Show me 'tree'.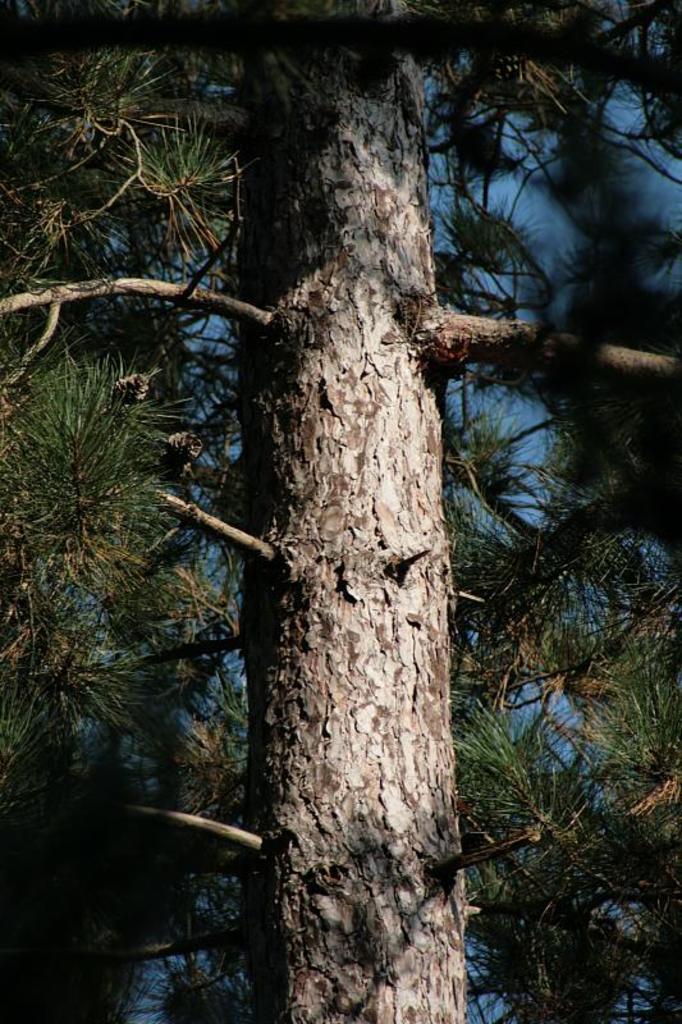
'tree' is here: pyautogui.locateOnScreen(0, 0, 681, 1023).
